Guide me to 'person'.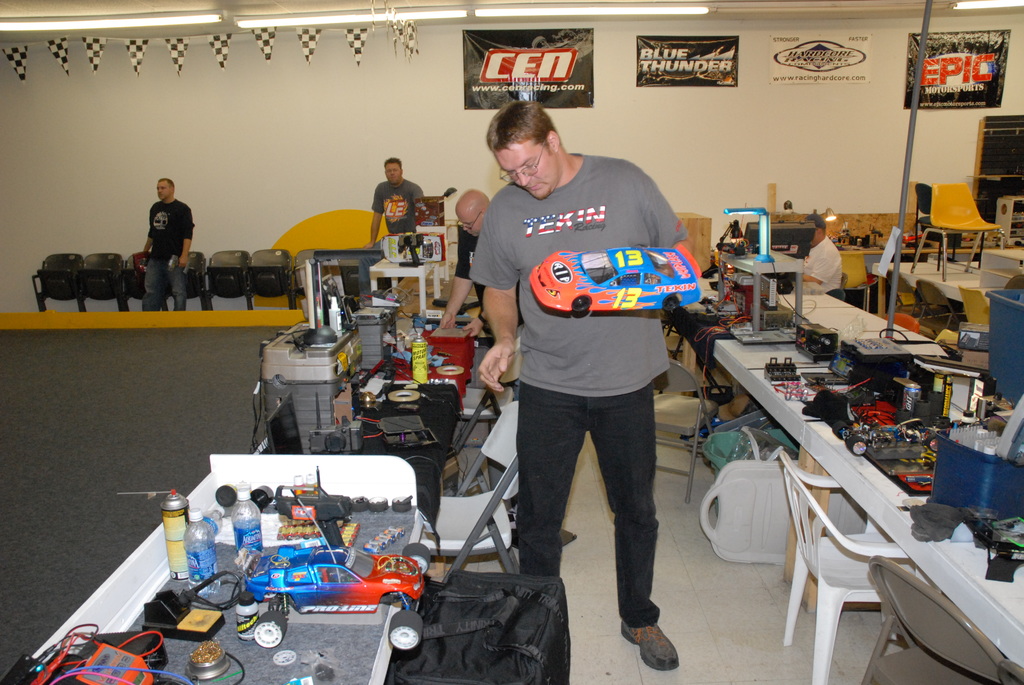
Guidance: (367, 157, 424, 247).
